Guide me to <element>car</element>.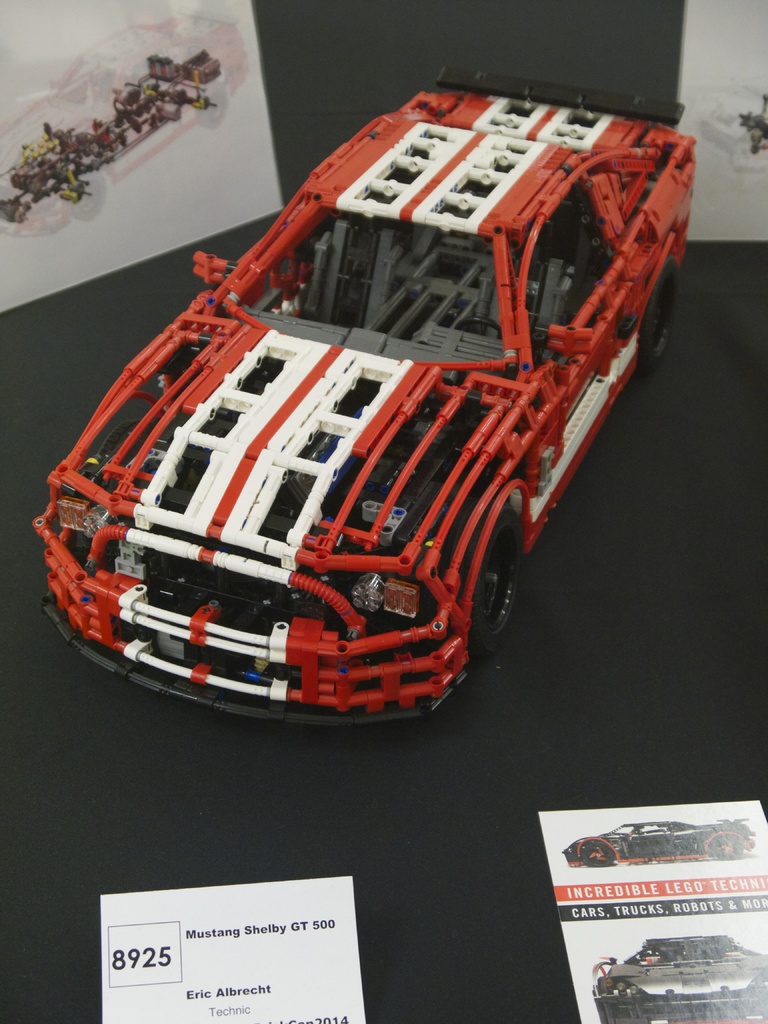
Guidance: [left=31, top=65, right=699, bottom=718].
